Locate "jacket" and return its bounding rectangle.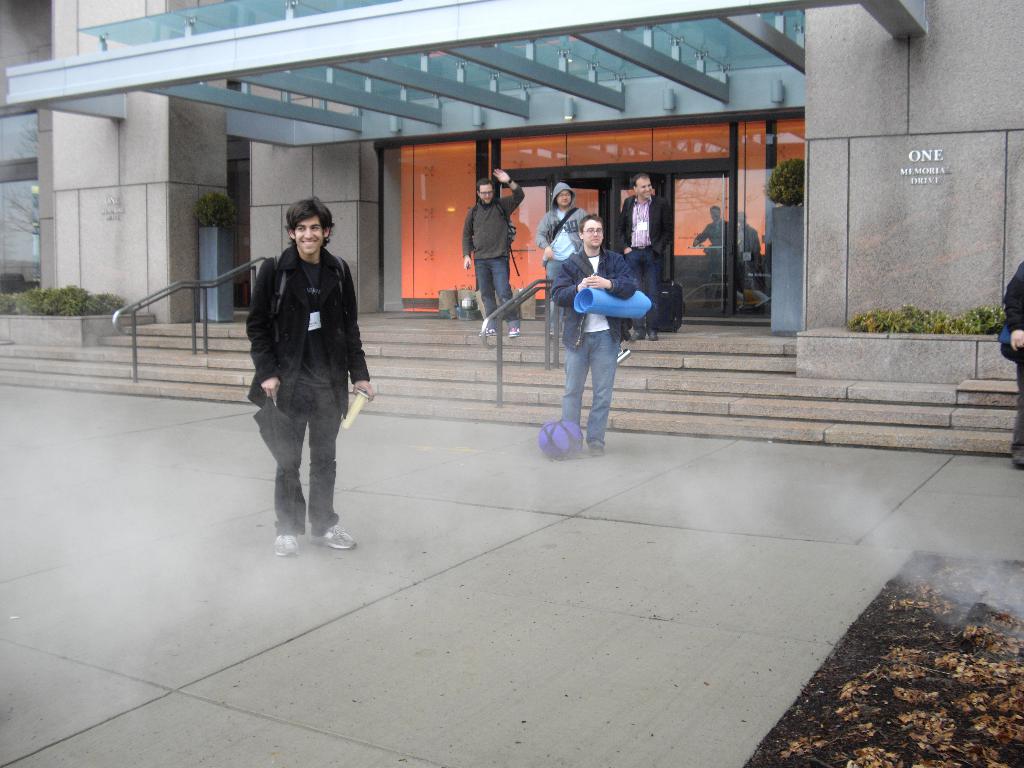
box=[546, 242, 645, 353].
